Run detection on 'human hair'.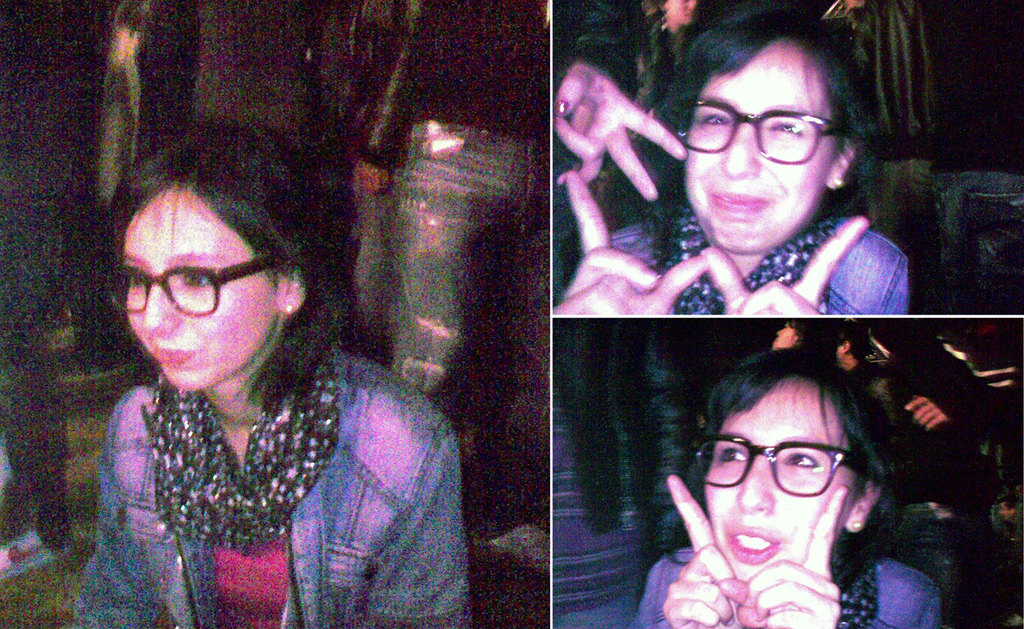
Result: crop(109, 117, 358, 414).
